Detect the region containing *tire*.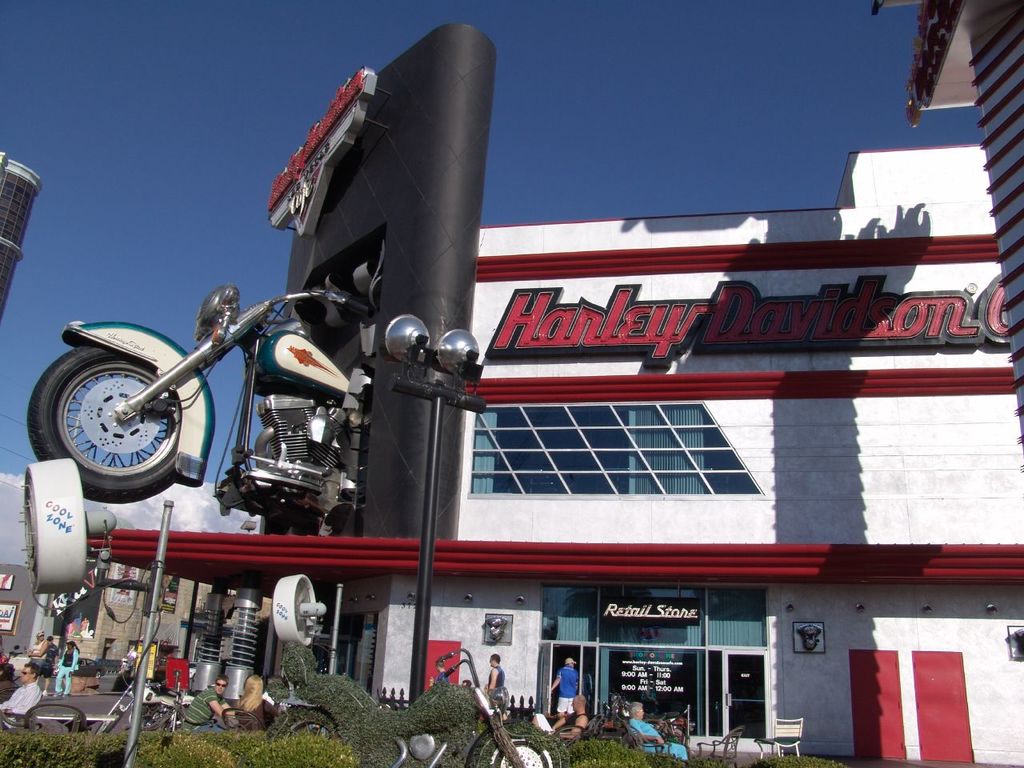
478, 726, 562, 767.
